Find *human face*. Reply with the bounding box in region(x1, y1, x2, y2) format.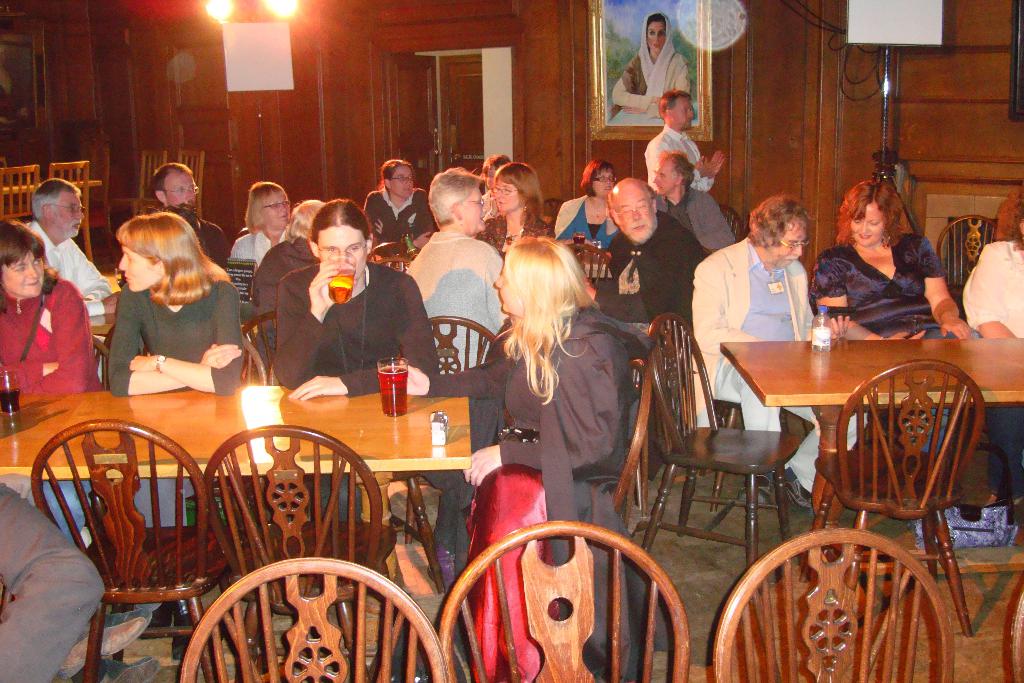
region(493, 267, 519, 315).
